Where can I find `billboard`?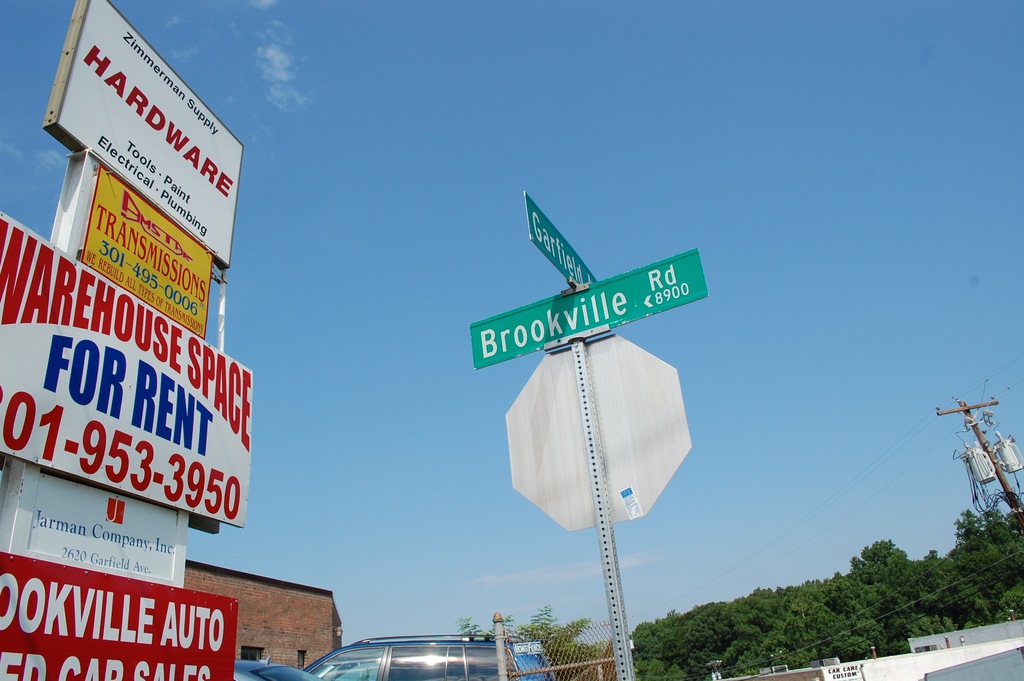
You can find it at [472, 252, 708, 363].
